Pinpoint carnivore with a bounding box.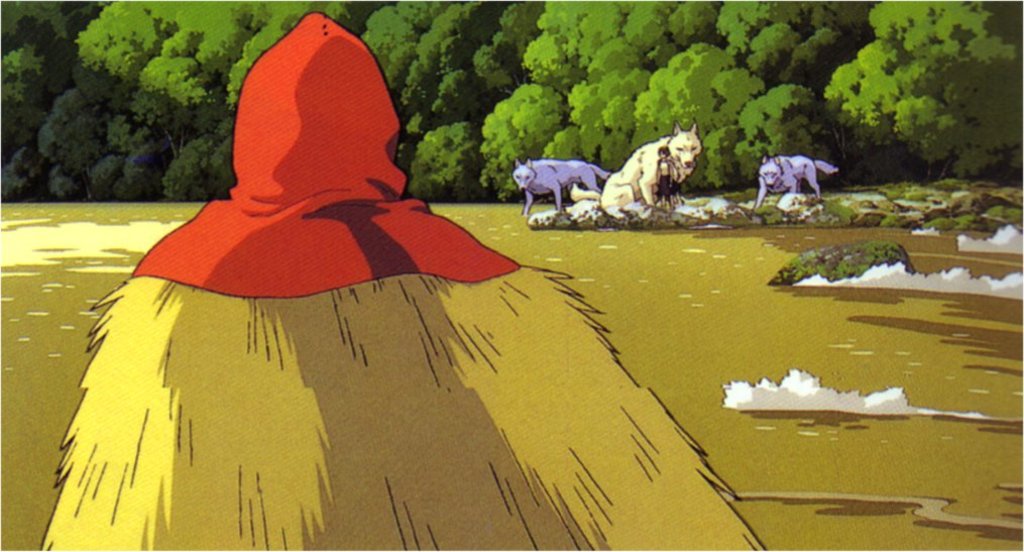
Rect(651, 147, 675, 205).
